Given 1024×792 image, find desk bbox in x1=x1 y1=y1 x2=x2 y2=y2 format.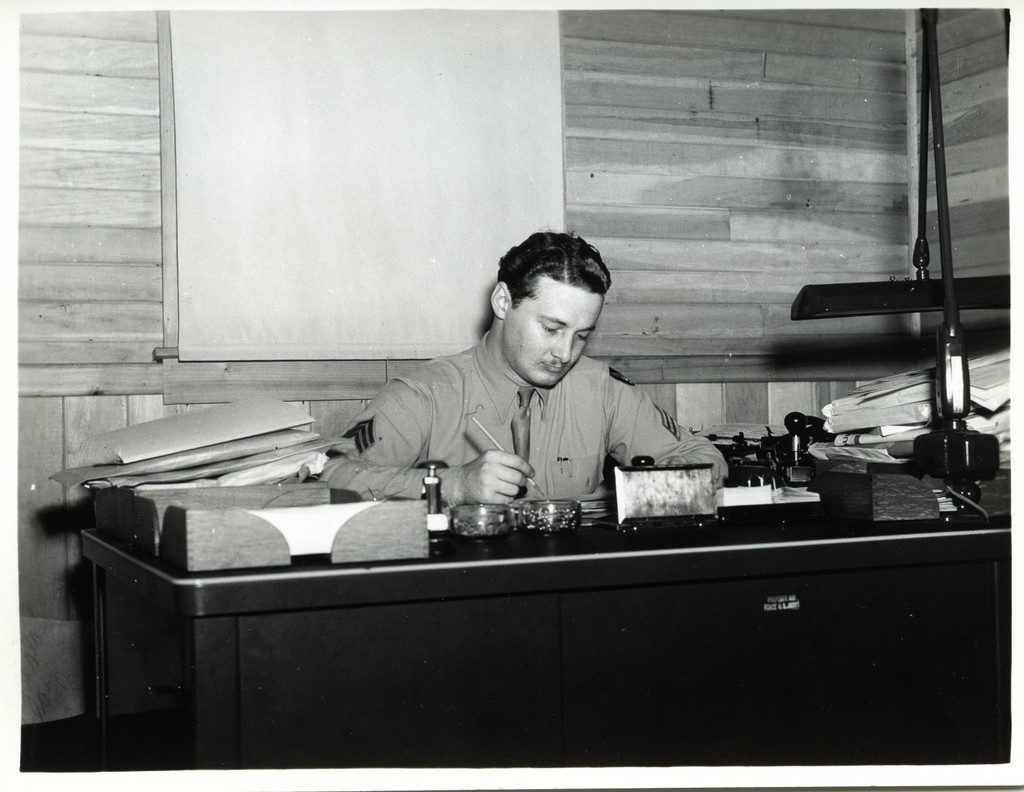
x1=50 y1=469 x2=1023 y2=763.
